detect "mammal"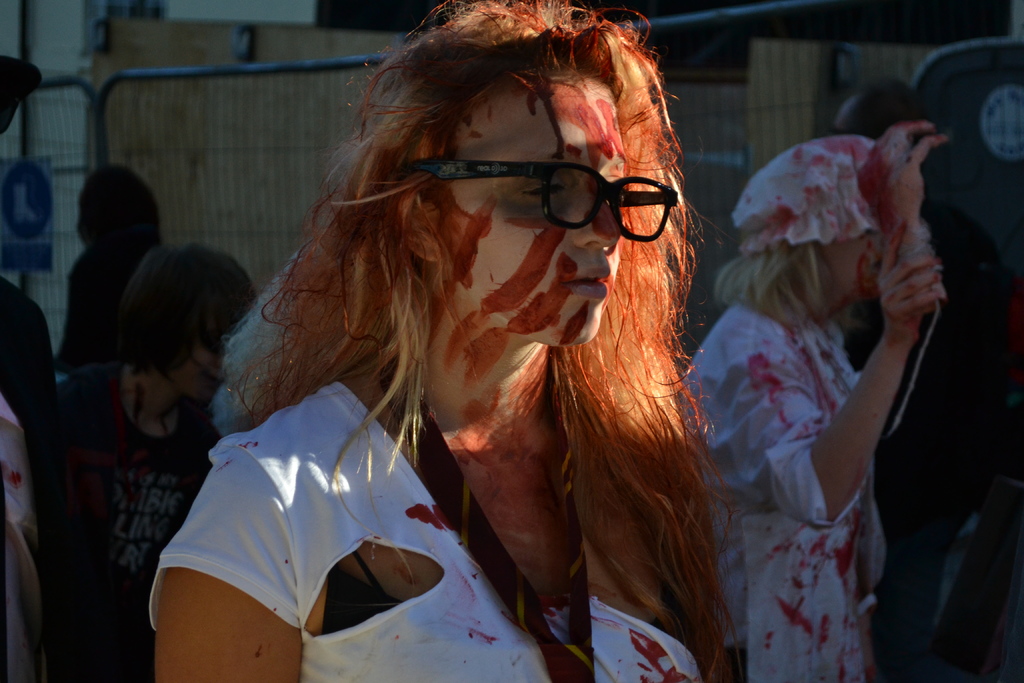
BBox(140, 12, 774, 664)
